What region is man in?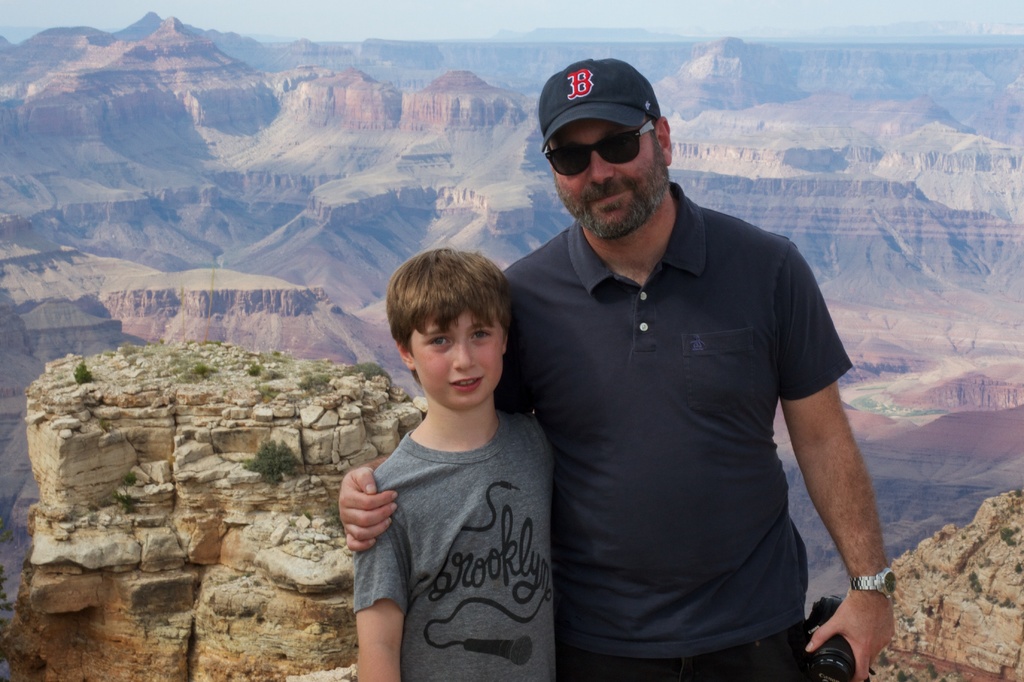
[340,58,895,681].
